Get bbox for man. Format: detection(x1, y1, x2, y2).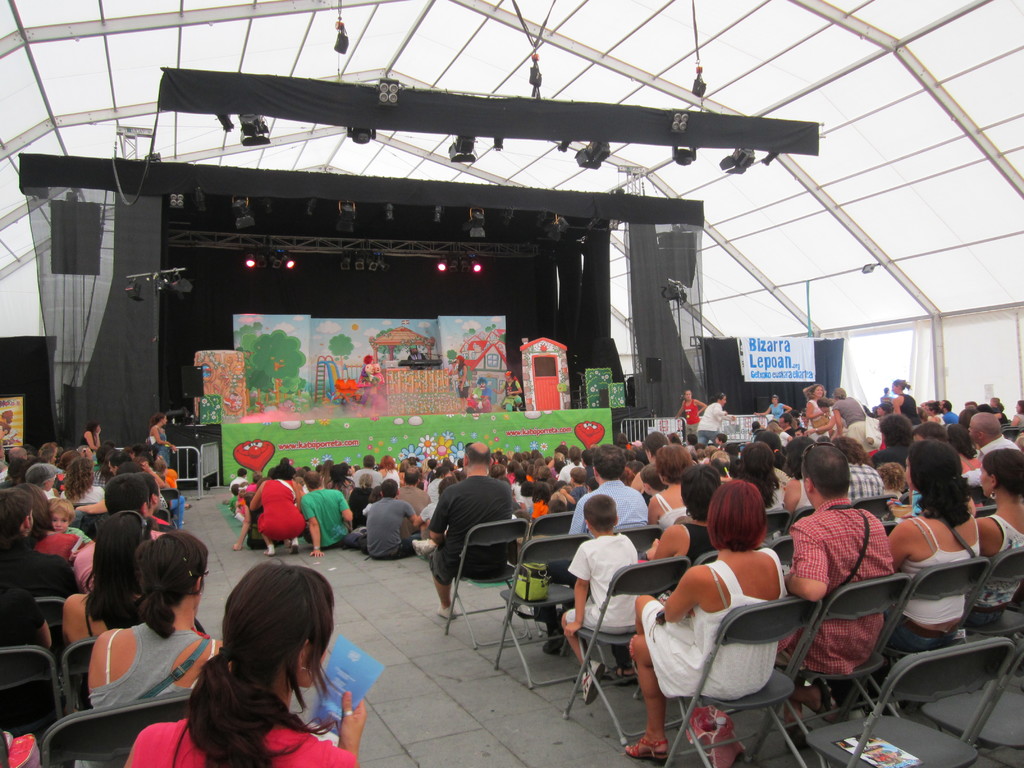
detection(422, 472, 525, 611).
